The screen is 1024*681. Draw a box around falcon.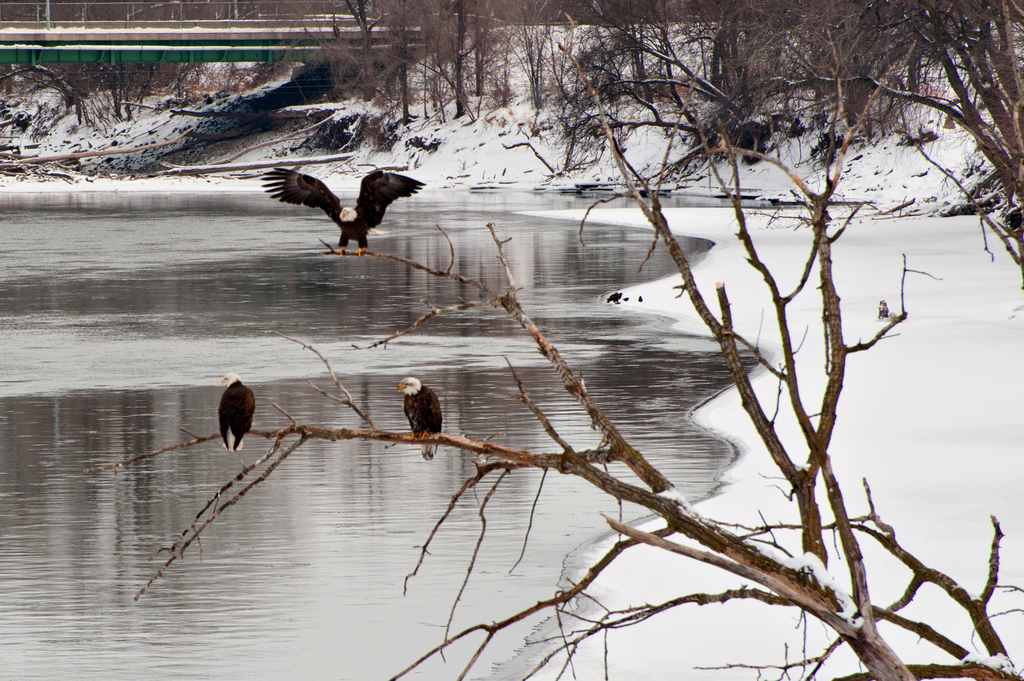
pyautogui.locateOnScreen(622, 295, 630, 301).
